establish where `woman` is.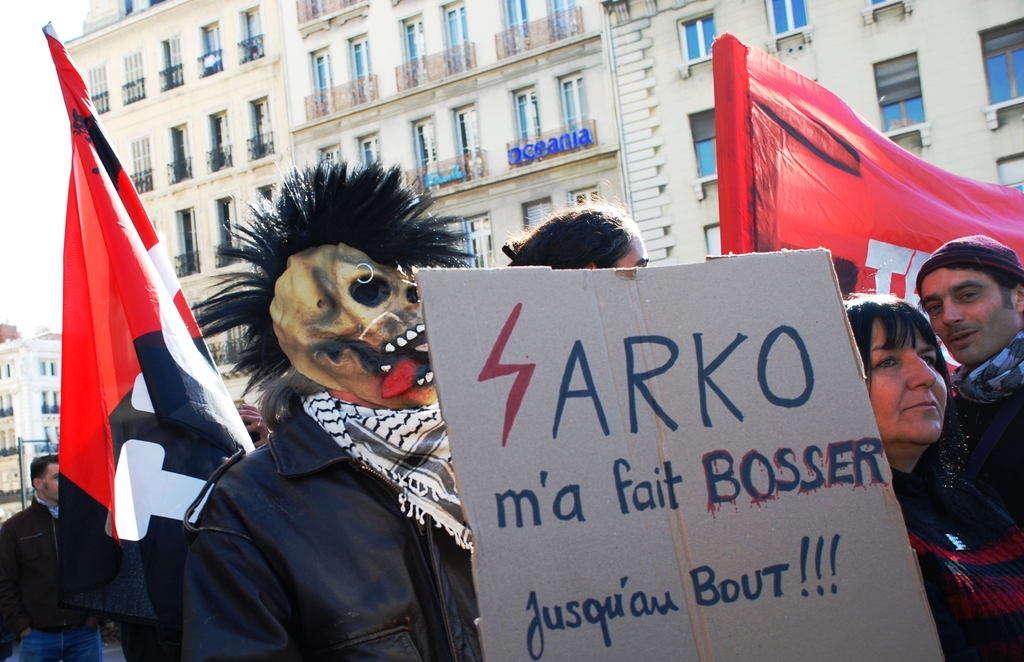
Established at locate(506, 178, 650, 272).
